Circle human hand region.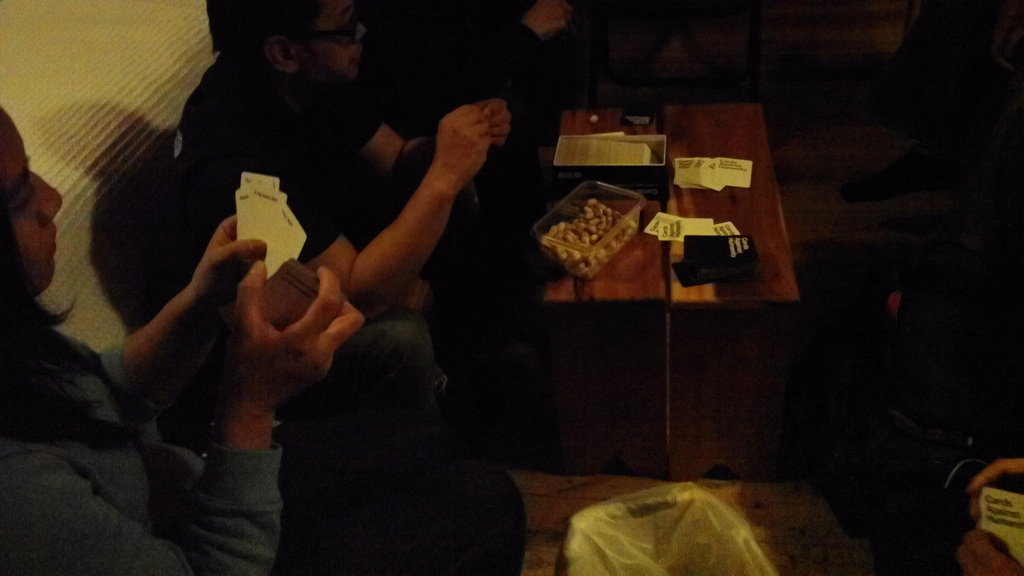
Region: [475,99,514,145].
